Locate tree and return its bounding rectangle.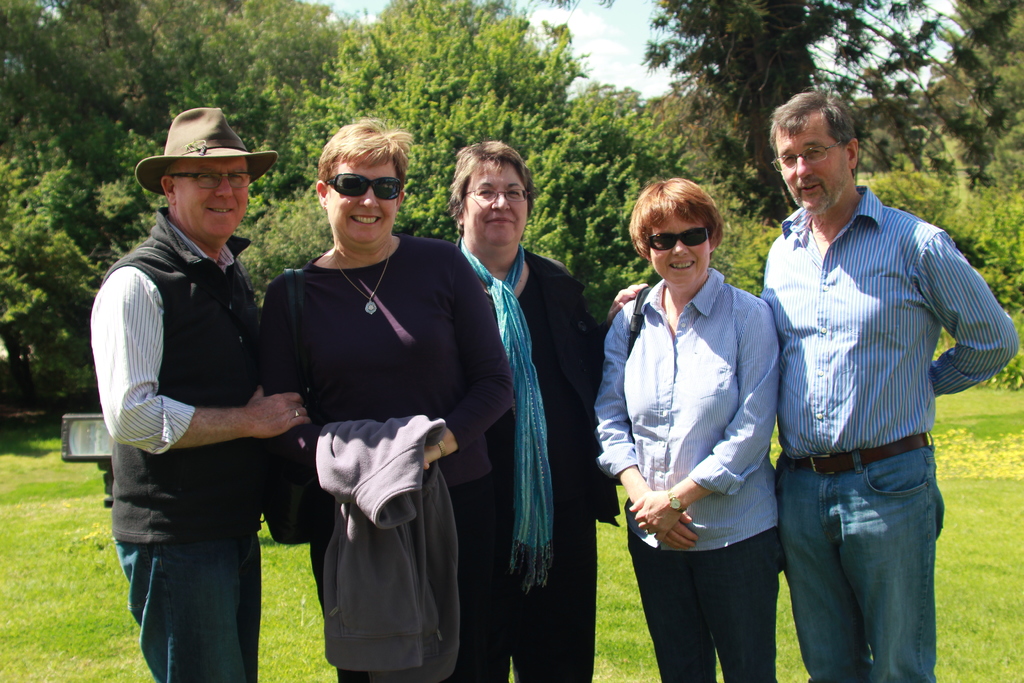
bbox=[305, 59, 618, 281].
